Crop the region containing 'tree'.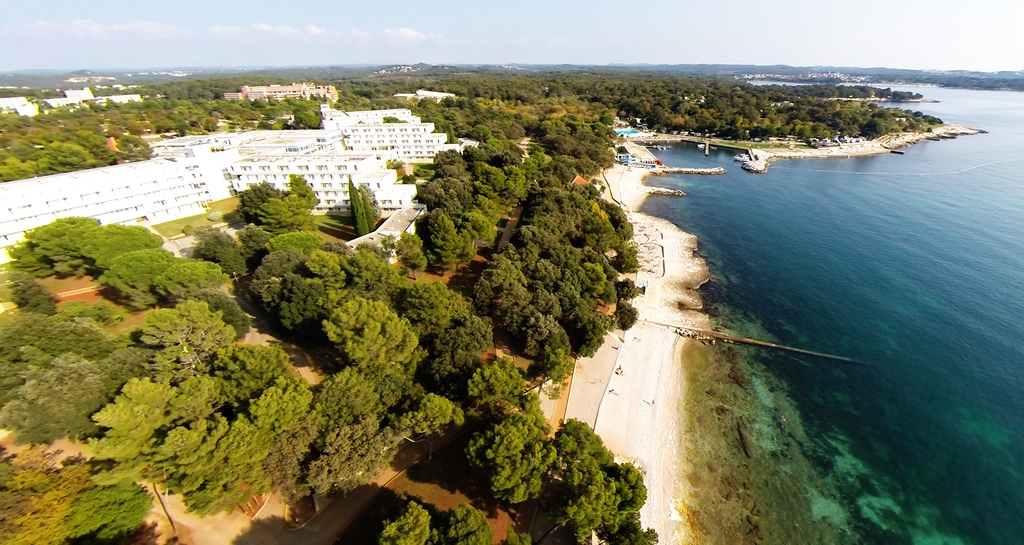
Crop region: locate(0, 312, 69, 362).
